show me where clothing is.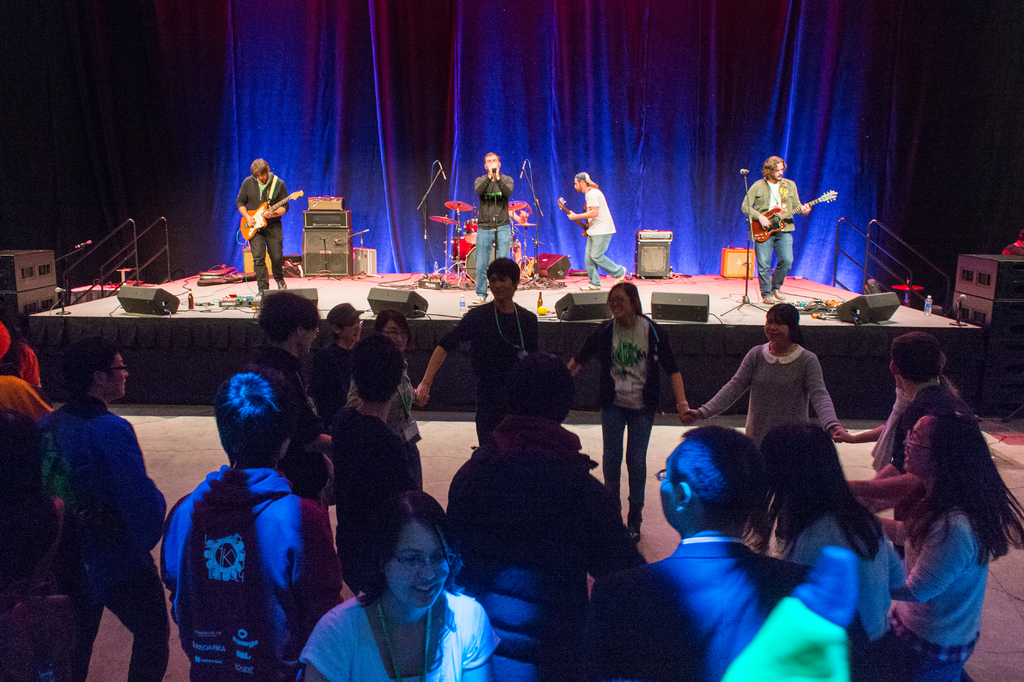
clothing is at [x1=893, y1=386, x2=953, y2=471].
